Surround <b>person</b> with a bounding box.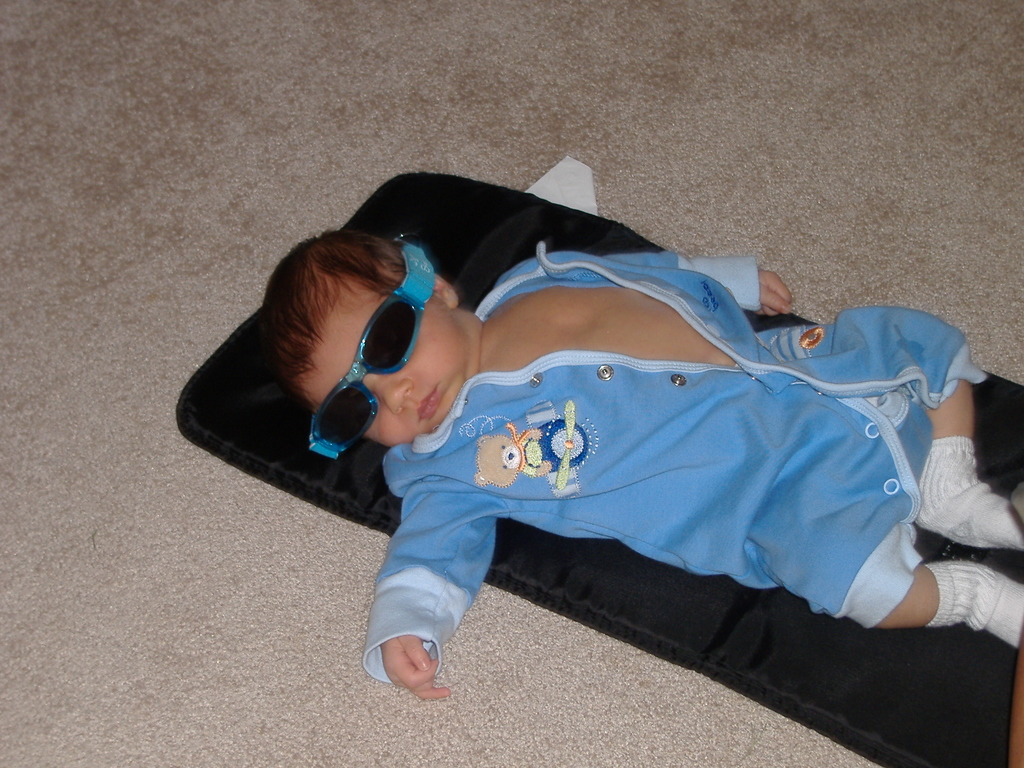
detection(258, 120, 993, 699).
